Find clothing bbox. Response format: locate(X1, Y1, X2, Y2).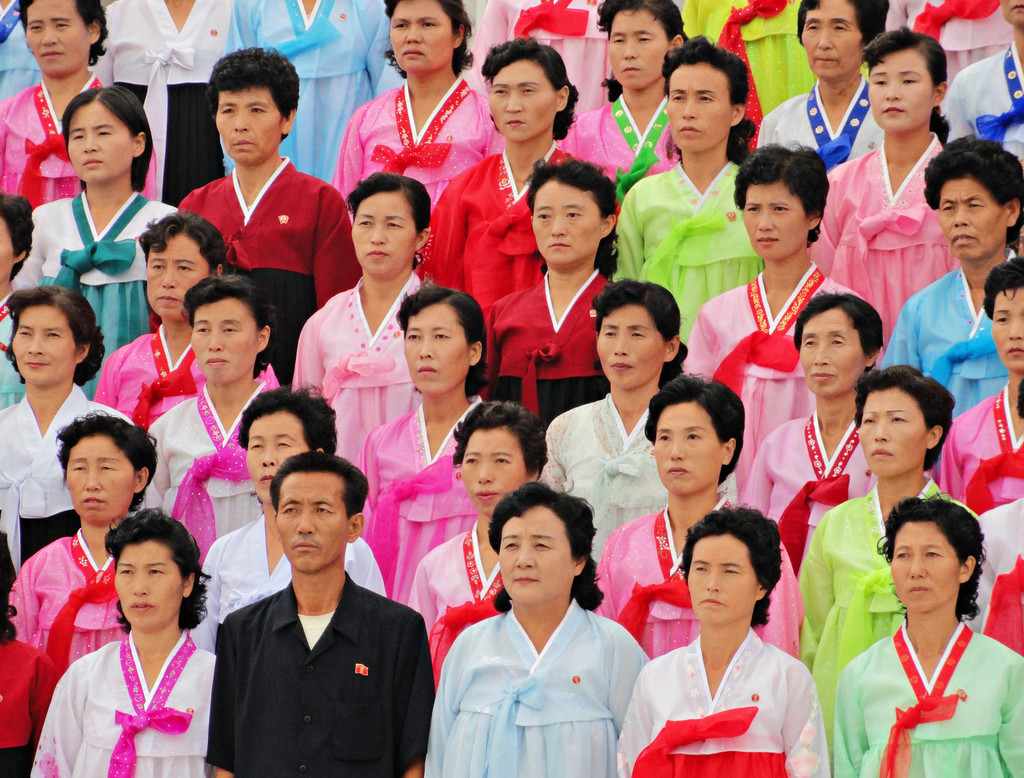
locate(42, 590, 226, 770).
